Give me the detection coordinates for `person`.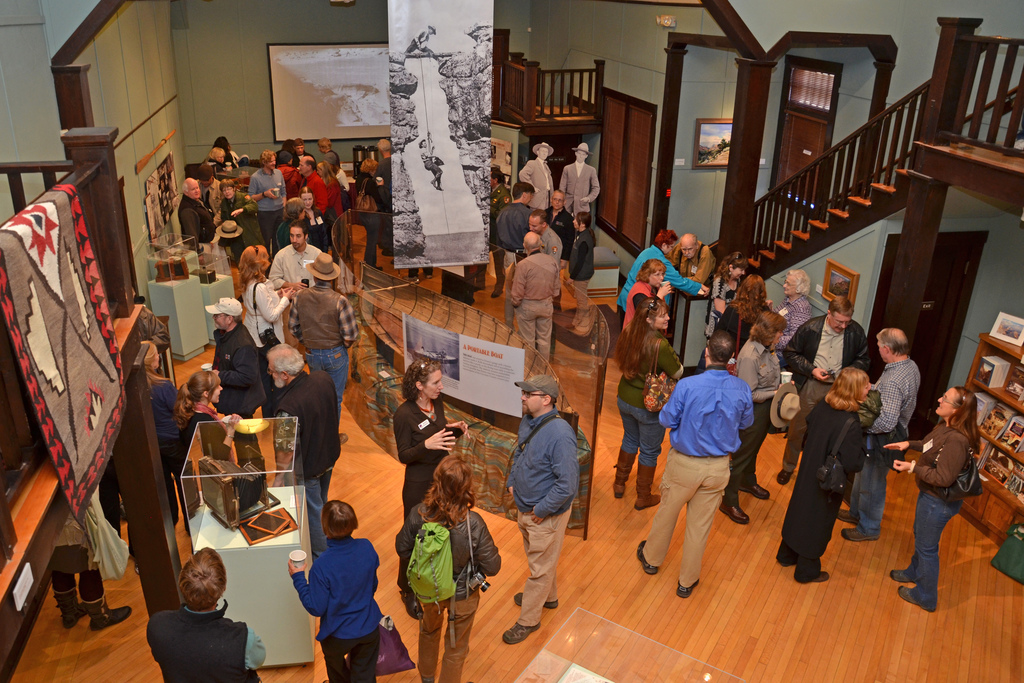
[206, 295, 270, 501].
